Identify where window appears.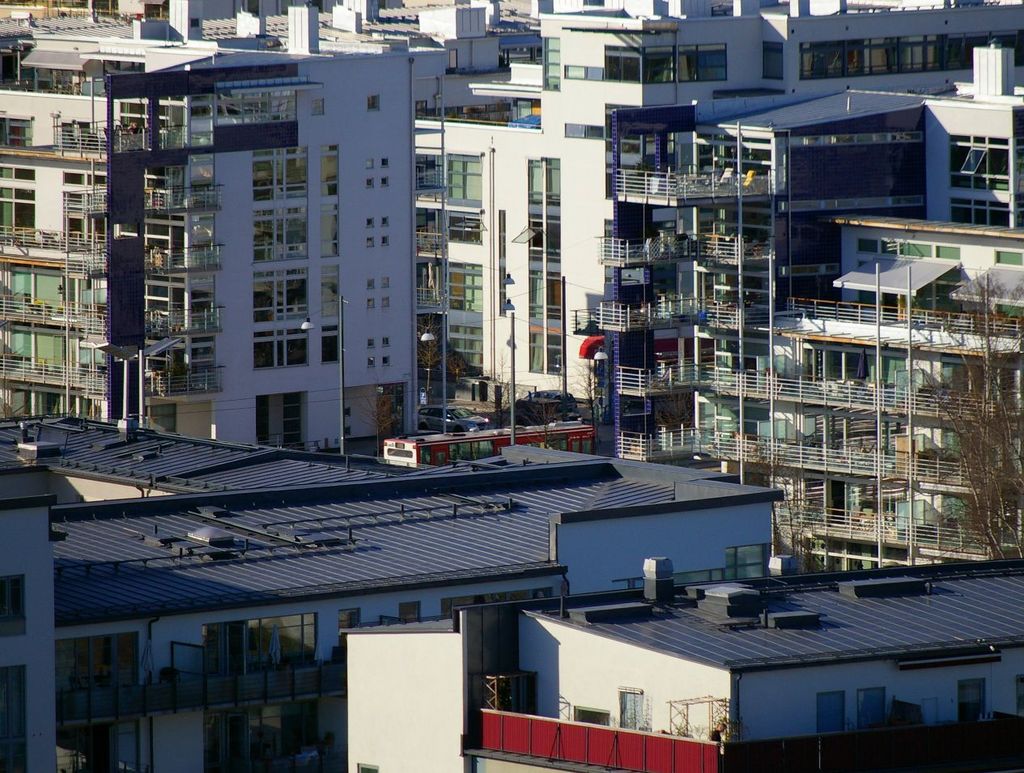
Appears at (255, 331, 310, 363).
